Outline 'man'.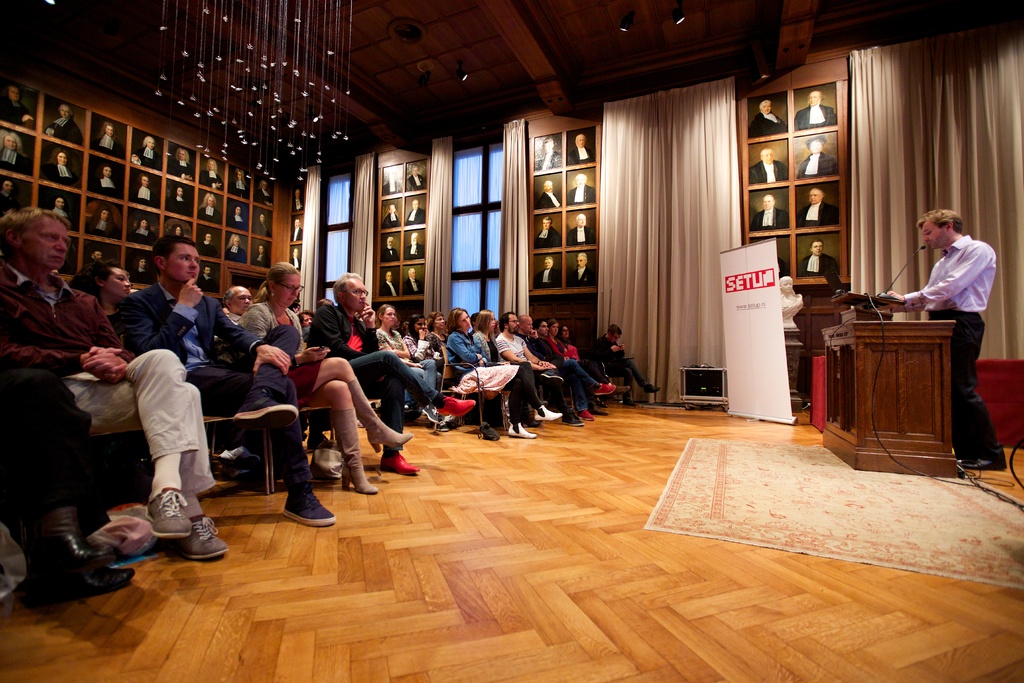
Outline: box(405, 197, 424, 225).
